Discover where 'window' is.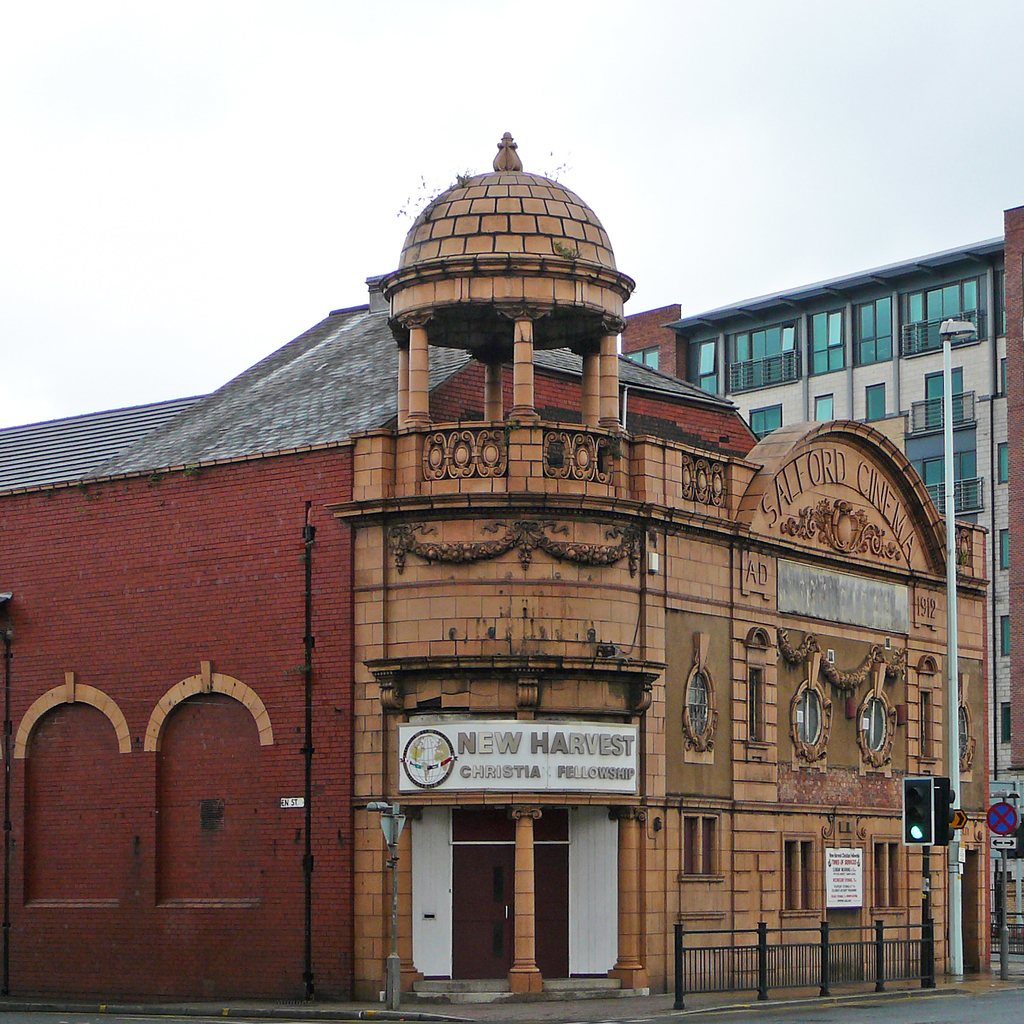
Discovered at [749,408,783,440].
